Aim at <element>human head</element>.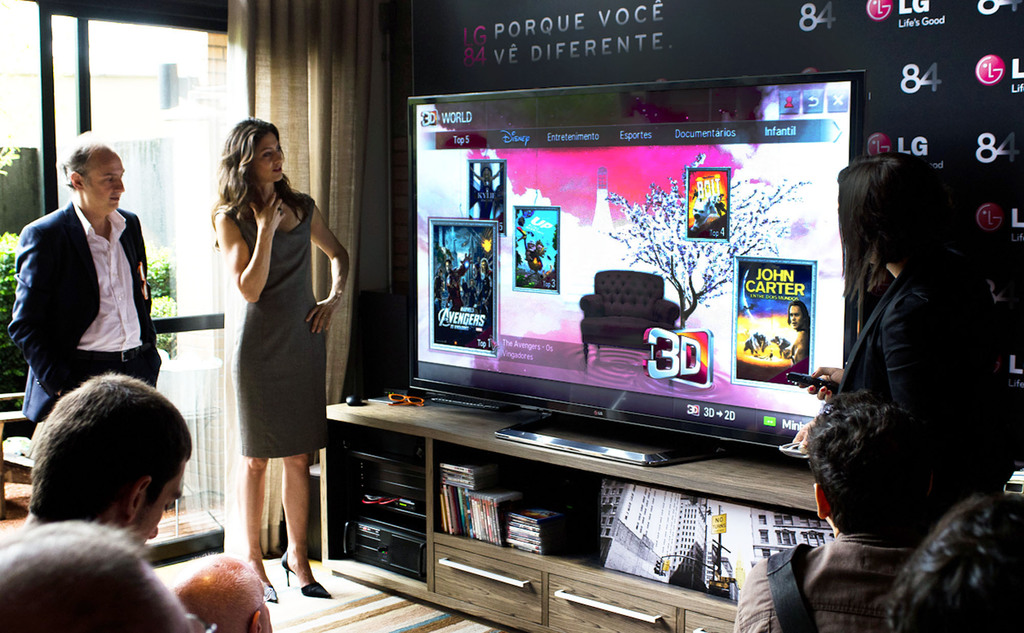
Aimed at 18:381:189:564.
